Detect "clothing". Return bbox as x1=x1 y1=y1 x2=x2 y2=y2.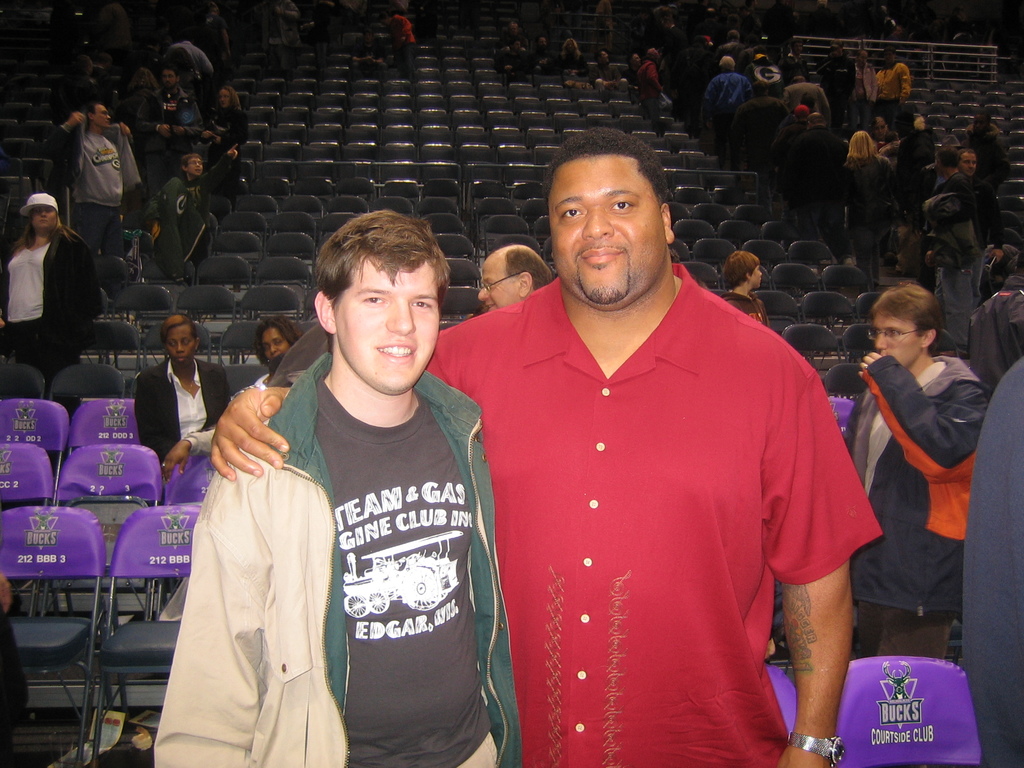
x1=58 y1=120 x2=140 y2=255.
